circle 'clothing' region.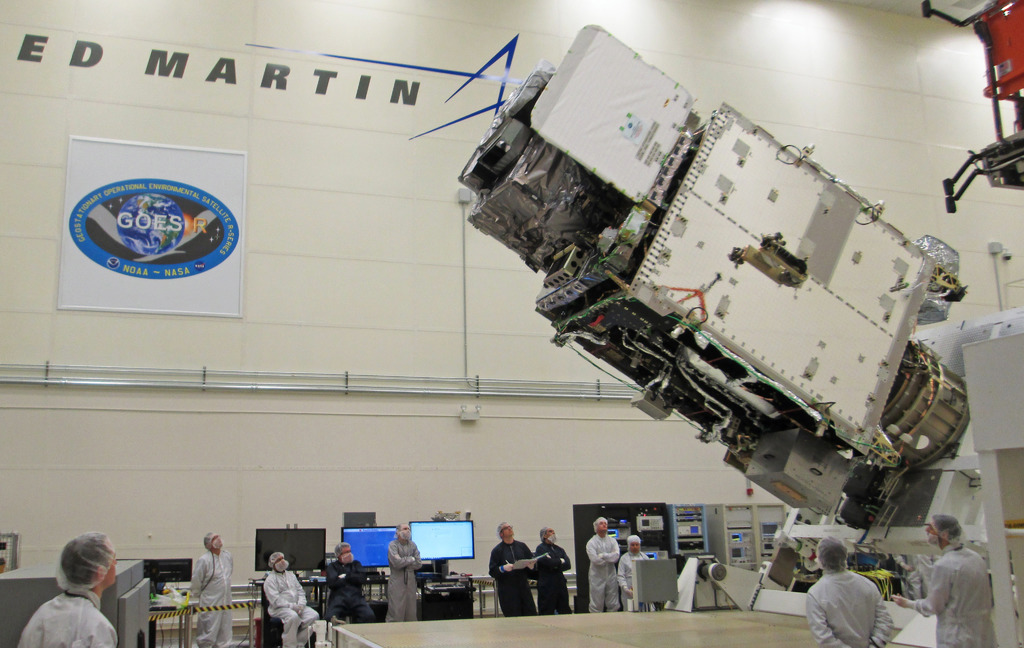
Region: region(614, 549, 650, 612).
